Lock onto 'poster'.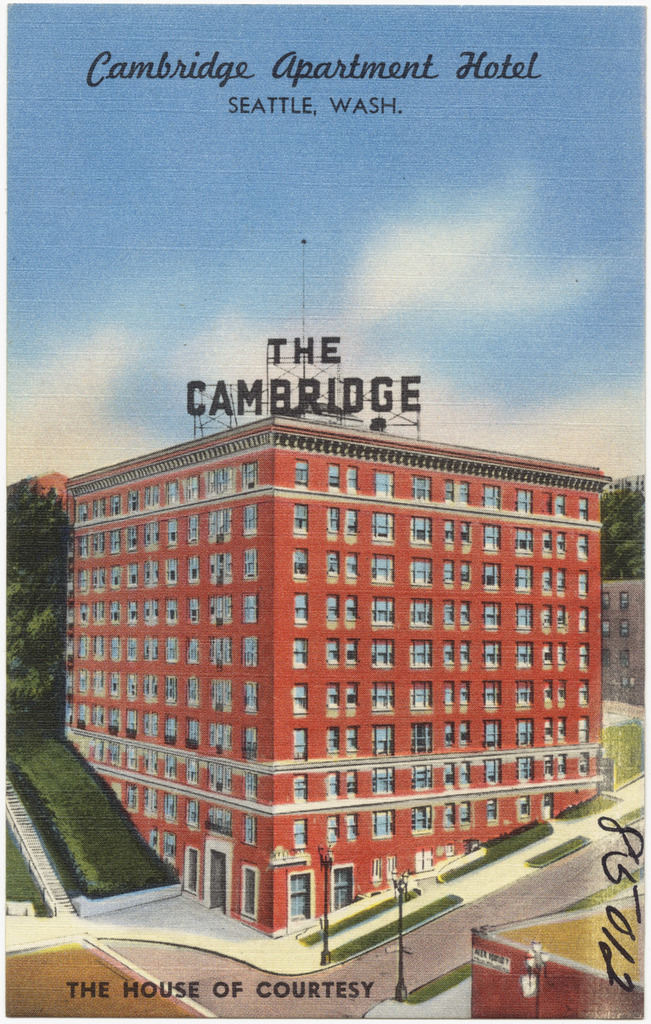
Locked: 0:0:650:1023.
